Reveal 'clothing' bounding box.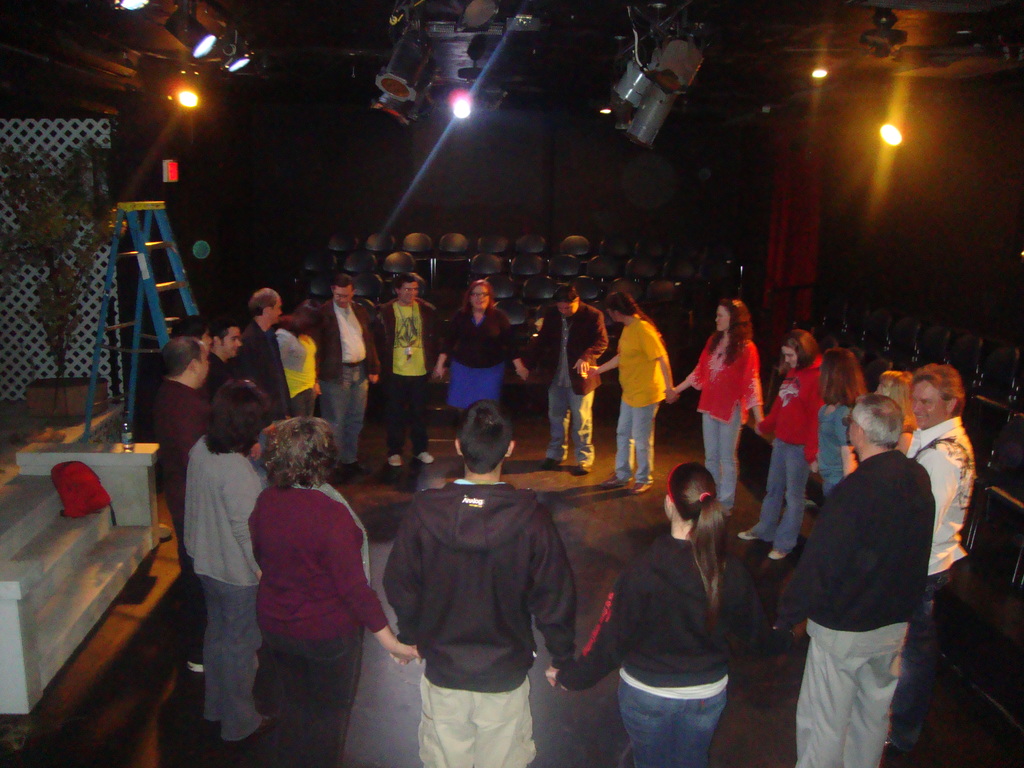
Revealed: Rect(761, 349, 832, 548).
